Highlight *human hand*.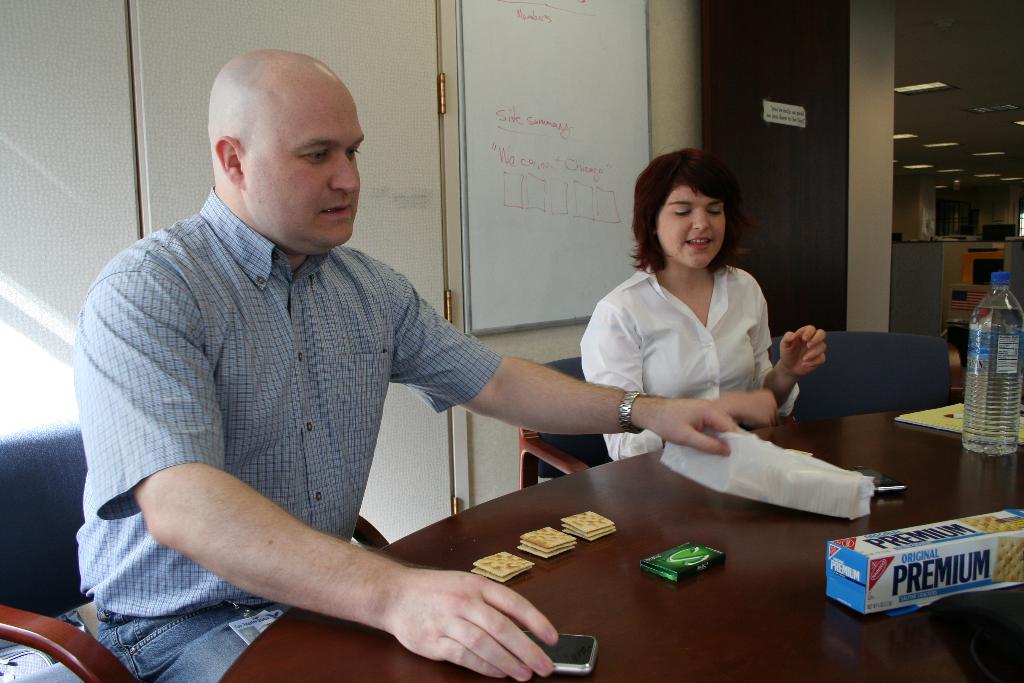
Highlighted region: [left=652, top=397, right=741, bottom=458].
